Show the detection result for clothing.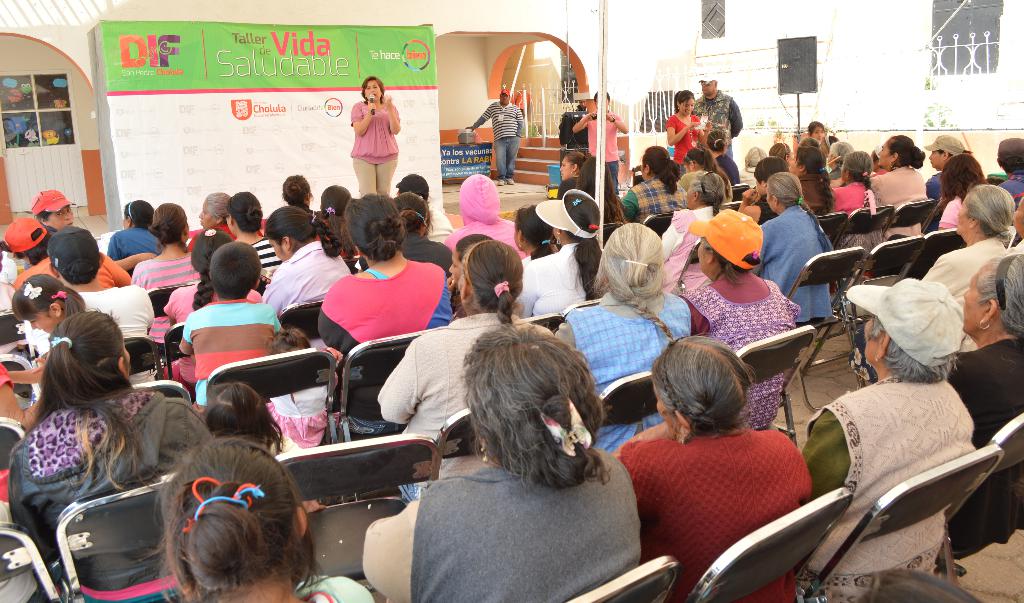
bbox=(665, 119, 696, 167).
